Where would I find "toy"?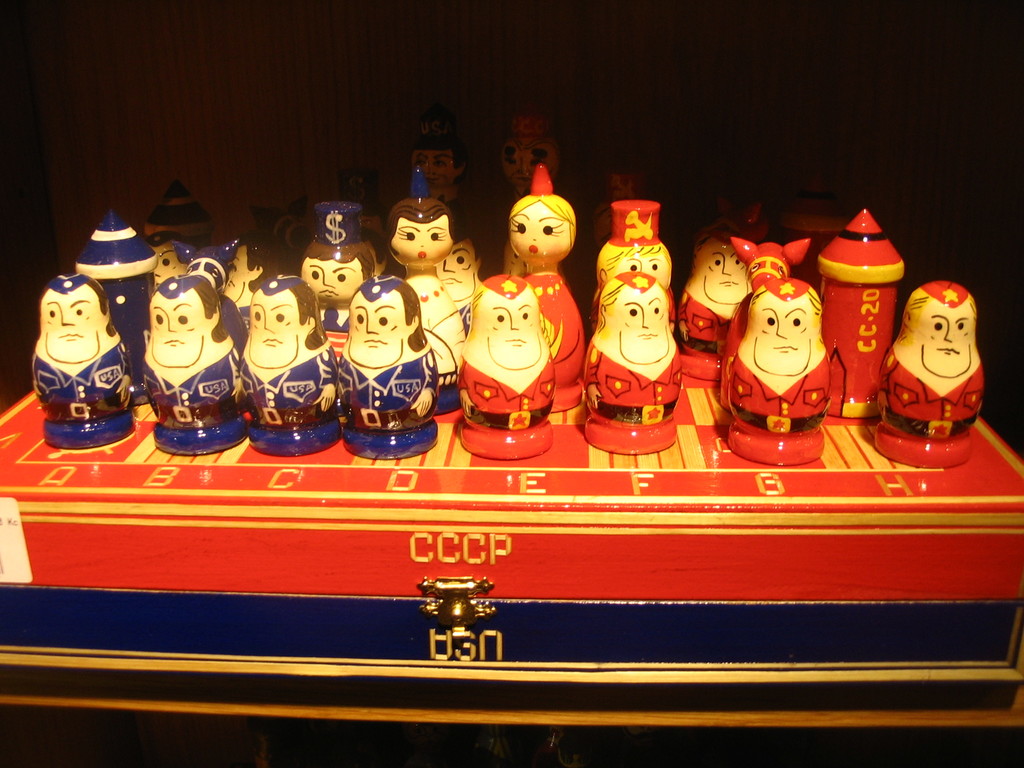
At (left=821, top=214, right=909, bottom=416).
